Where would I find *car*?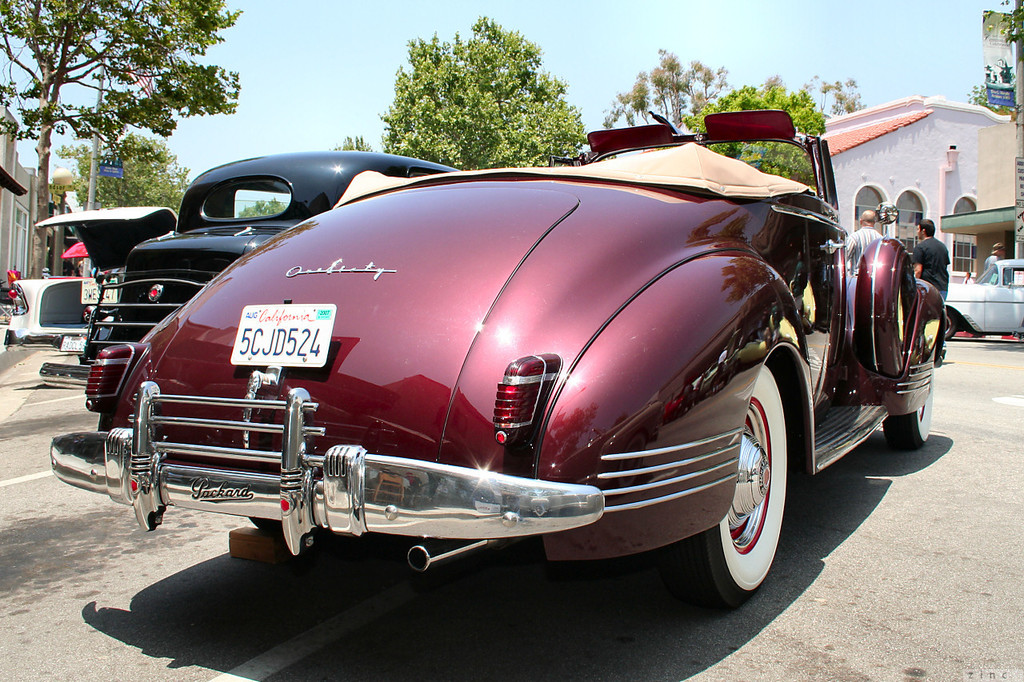
At (946,263,1023,340).
